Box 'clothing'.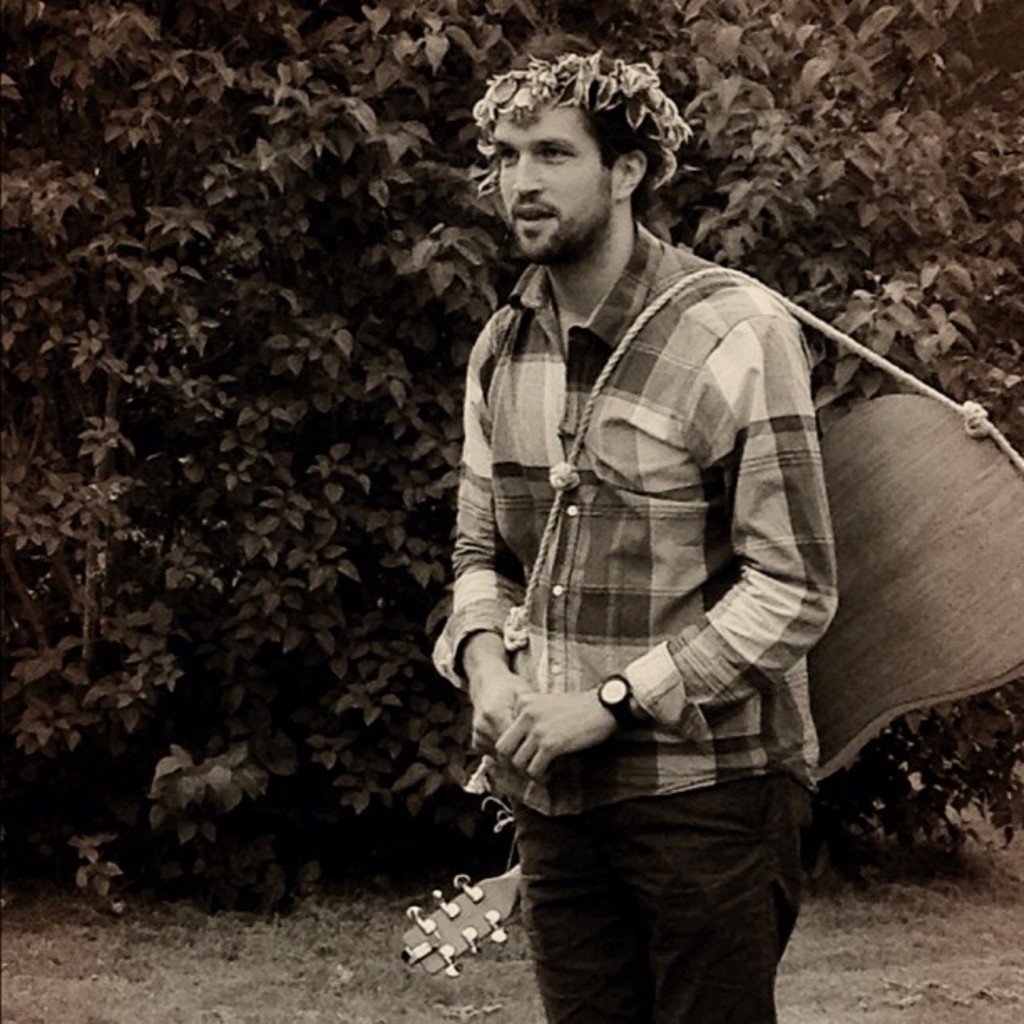
(x1=430, y1=129, x2=853, y2=967).
